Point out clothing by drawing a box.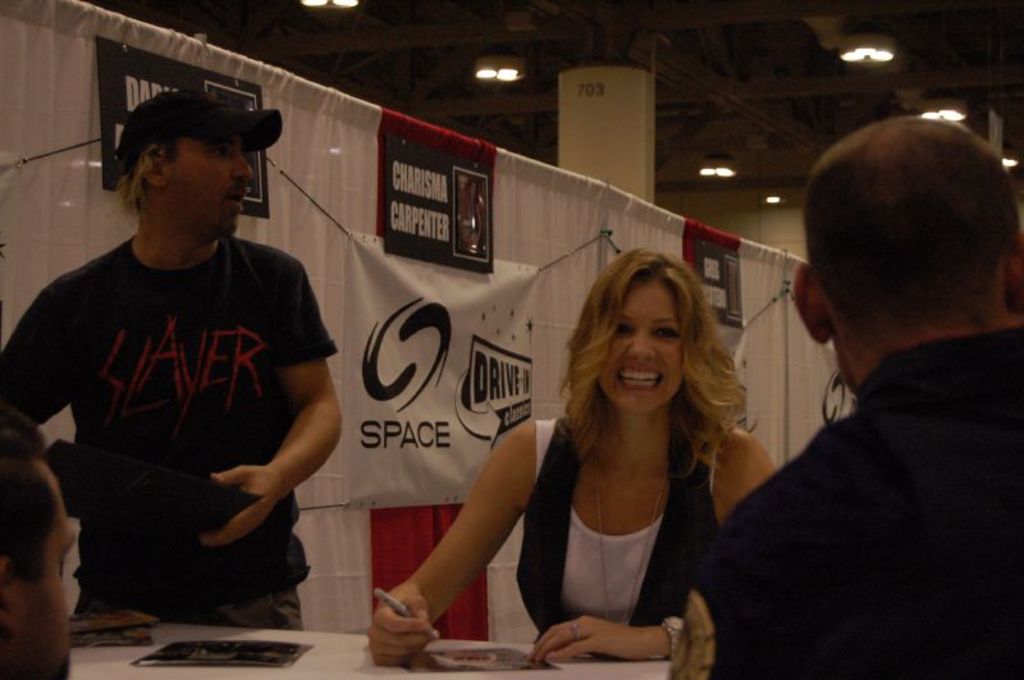
Rect(515, 417, 716, 656).
